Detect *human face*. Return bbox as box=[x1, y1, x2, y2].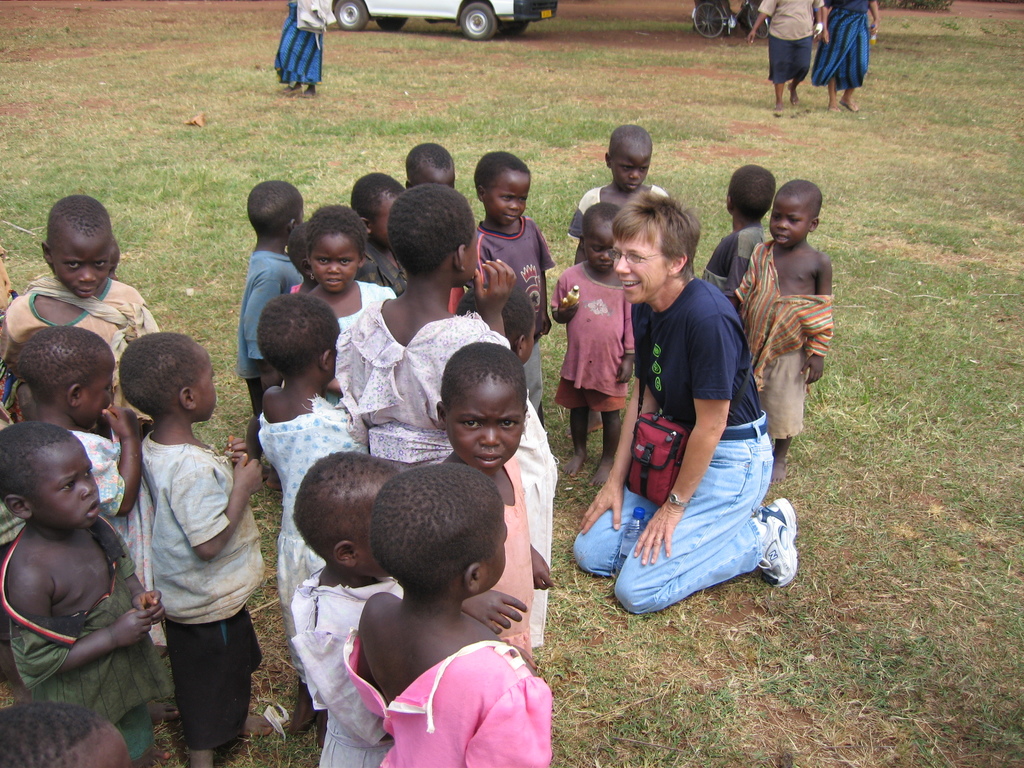
box=[49, 232, 111, 298].
